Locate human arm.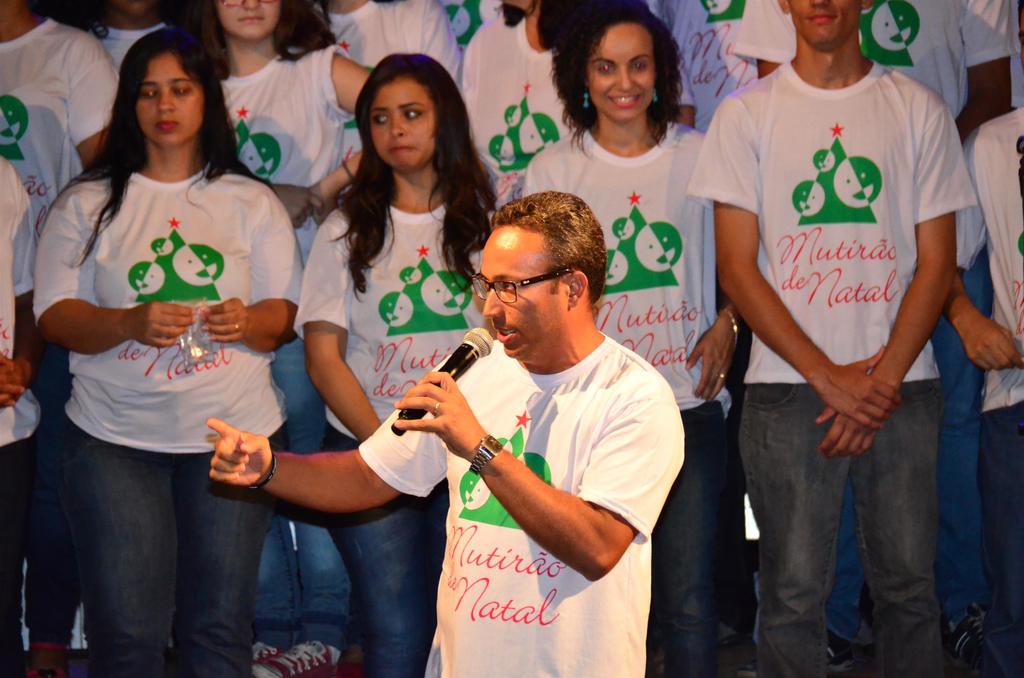
Bounding box: (194, 185, 307, 355).
